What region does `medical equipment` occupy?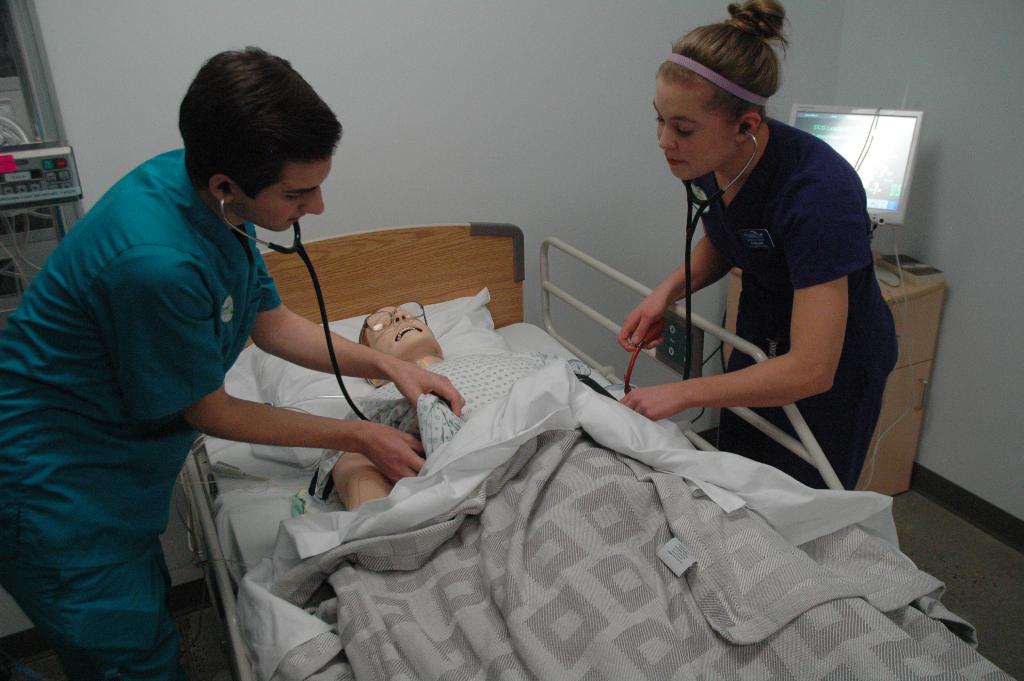
781/104/927/290.
